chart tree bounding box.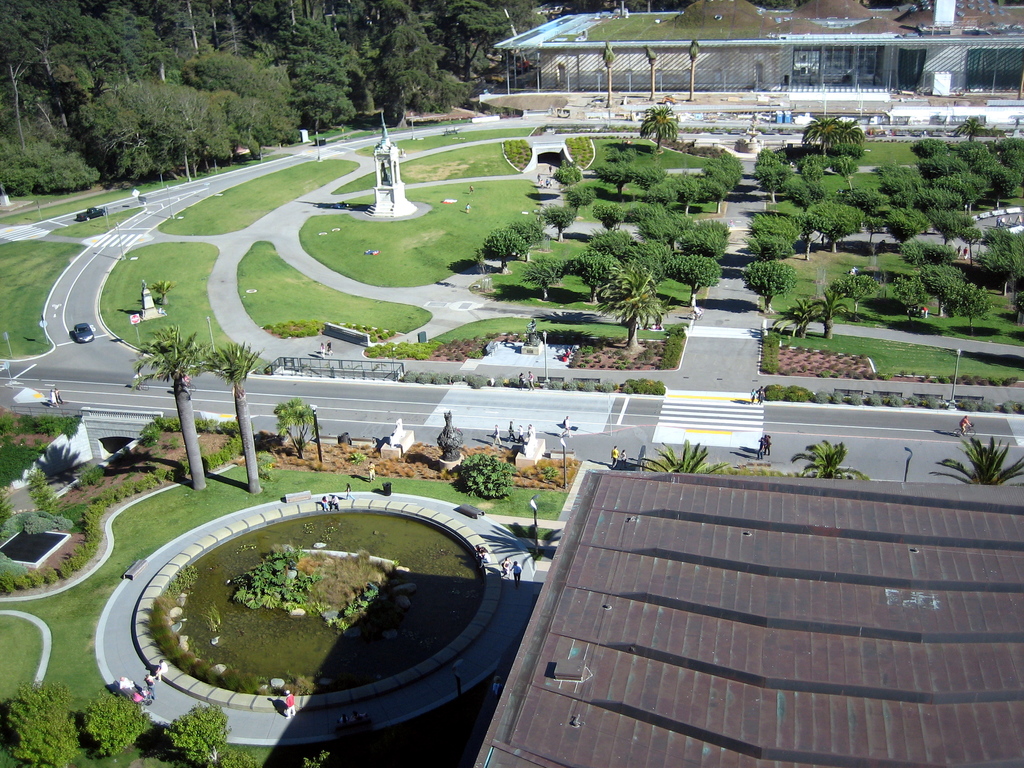
Charted: bbox=(664, 251, 726, 305).
